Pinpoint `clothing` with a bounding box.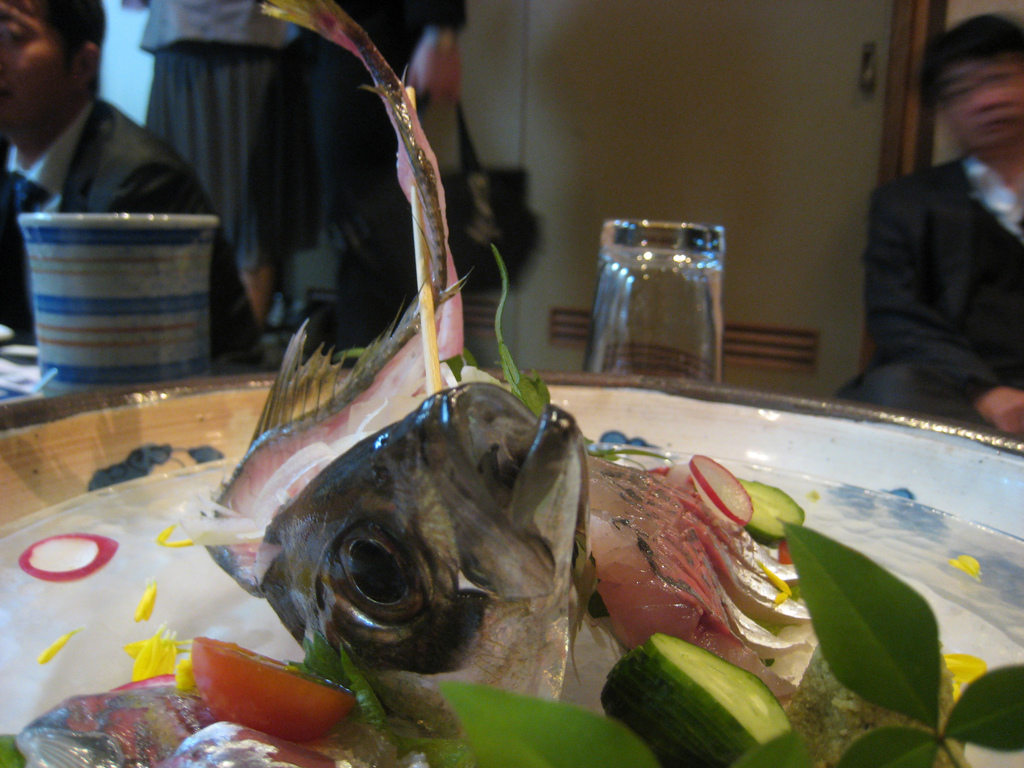
left=305, top=0, right=470, bottom=369.
